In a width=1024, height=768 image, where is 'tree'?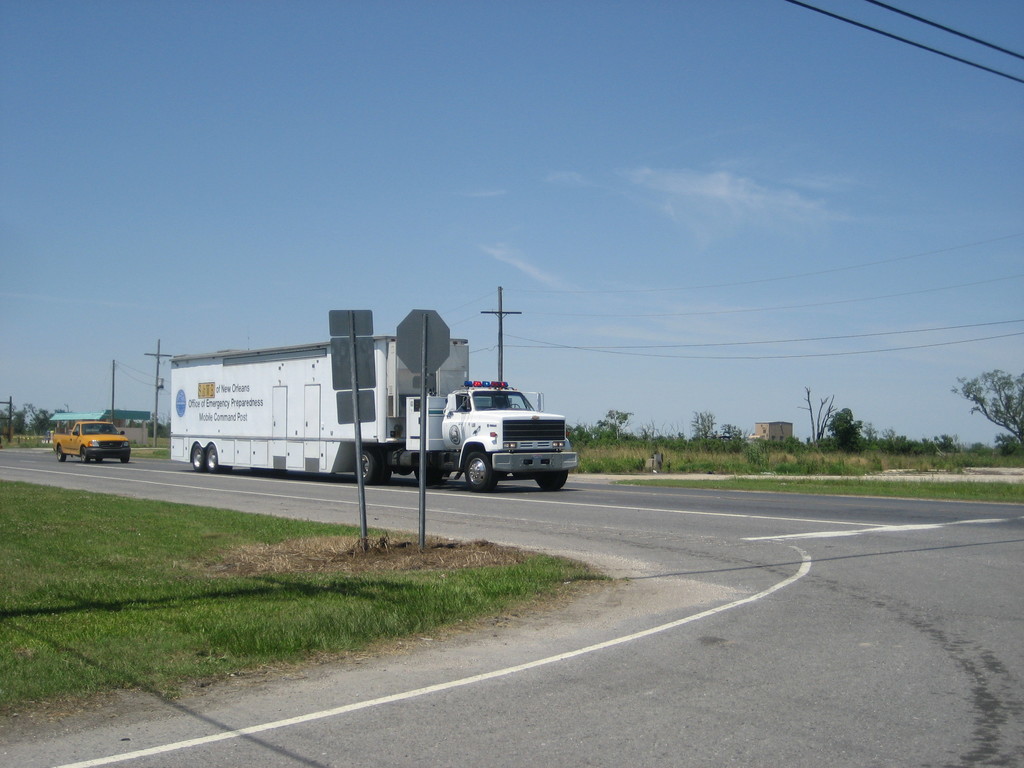
938:368:1023:448.
